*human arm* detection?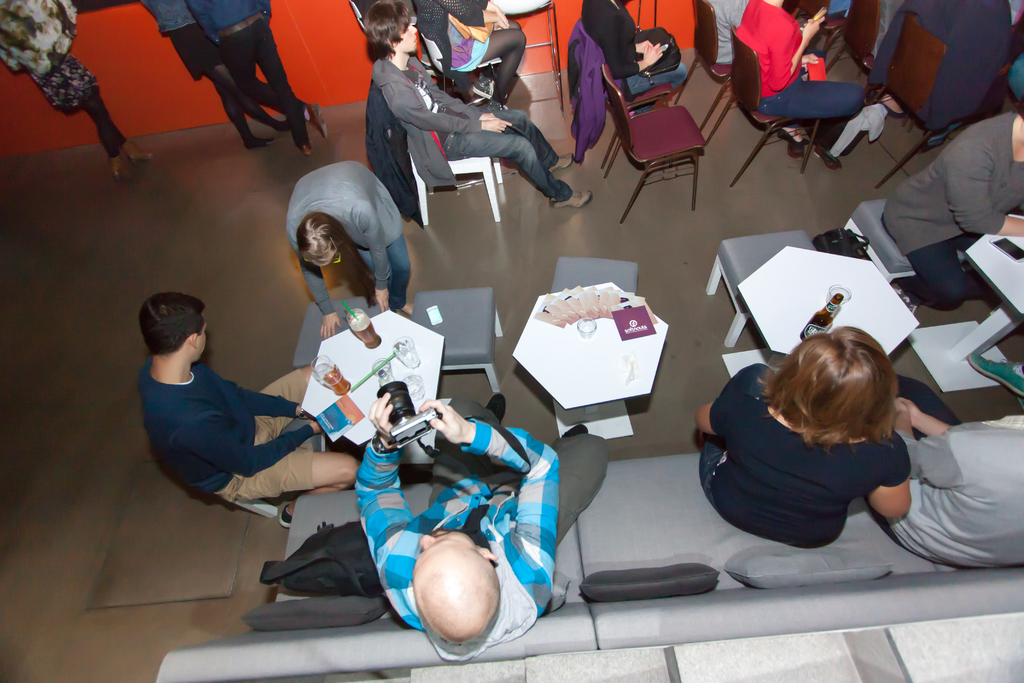
pyautogui.locateOnScreen(358, 386, 421, 630)
